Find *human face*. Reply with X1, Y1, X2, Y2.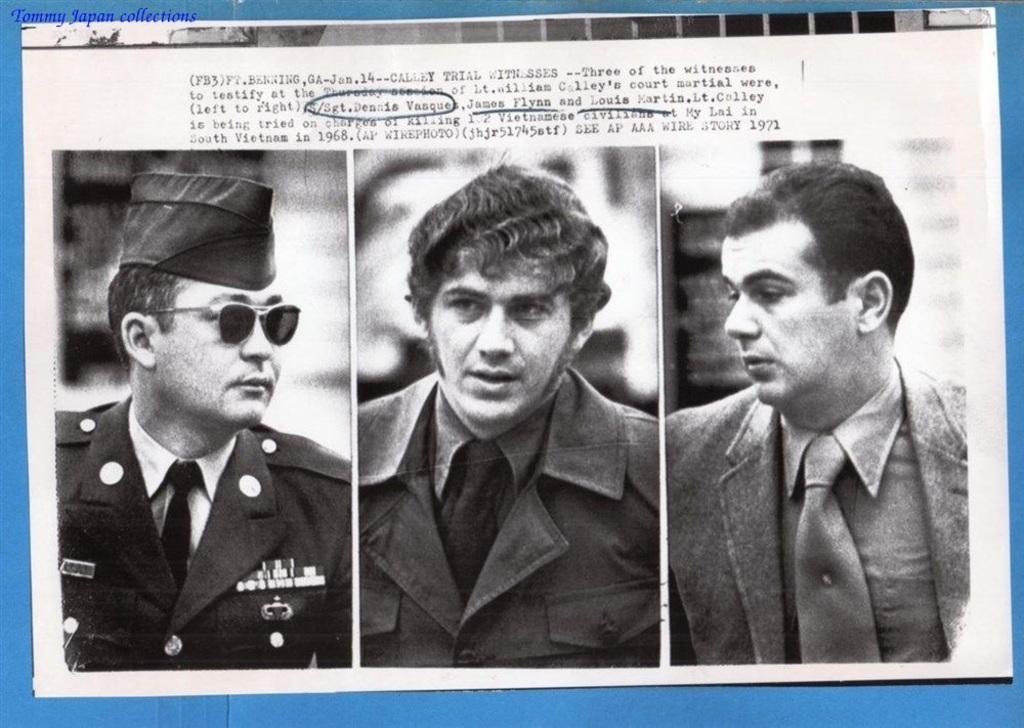
432, 254, 573, 429.
